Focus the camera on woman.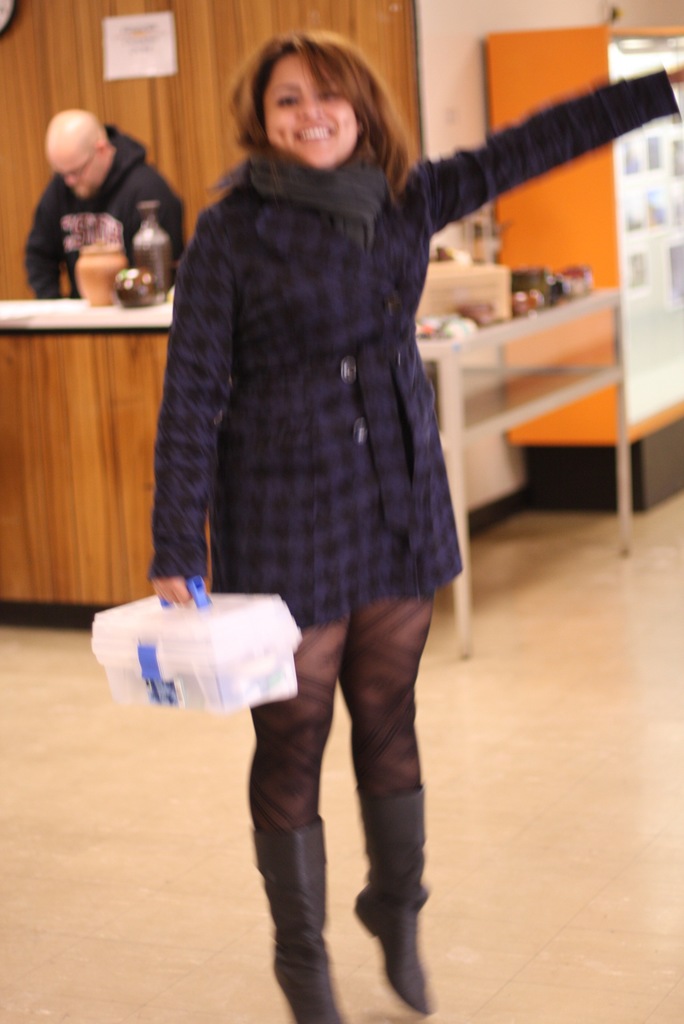
Focus region: (145, 35, 683, 1023).
